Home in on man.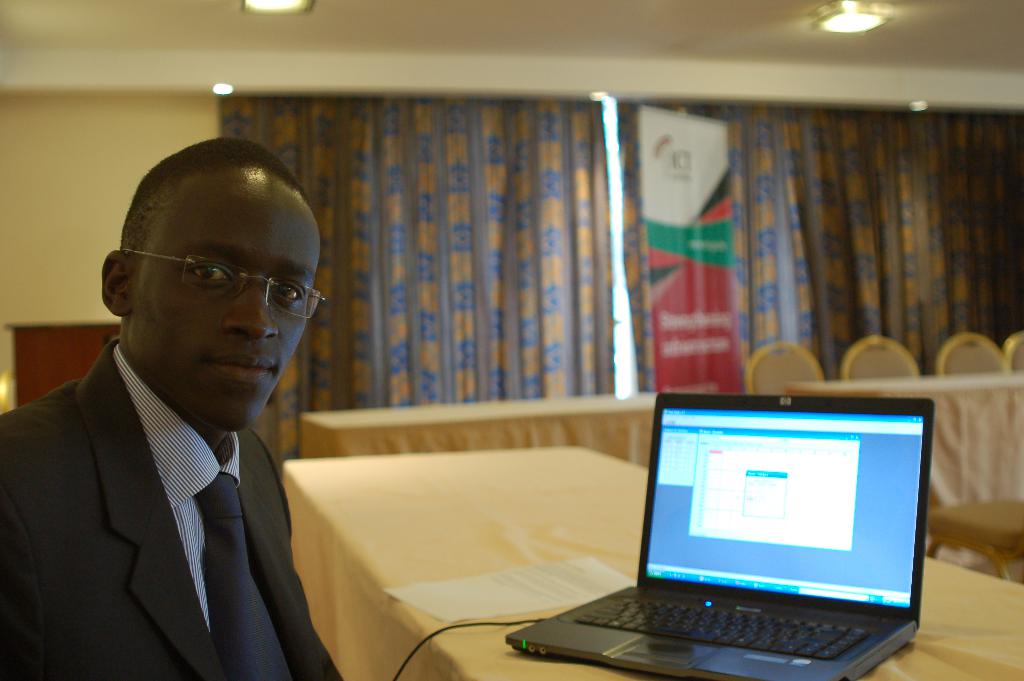
Homed in at box(0, 128, 369, 680).
